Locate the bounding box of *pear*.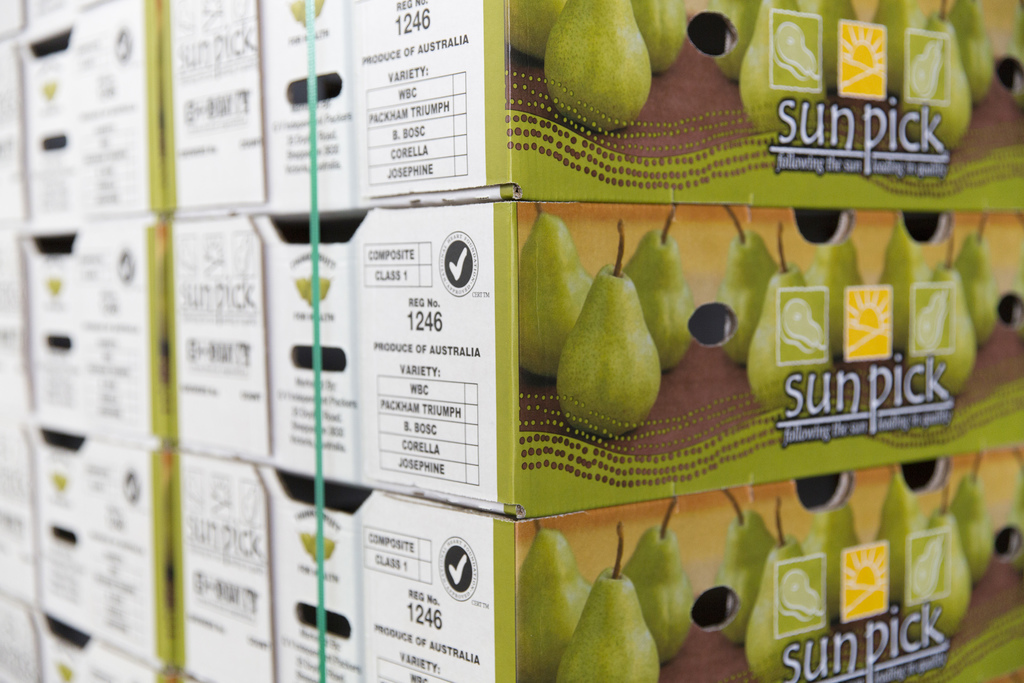
Bounding box: <region>941, 0, 999, 101</region>.
